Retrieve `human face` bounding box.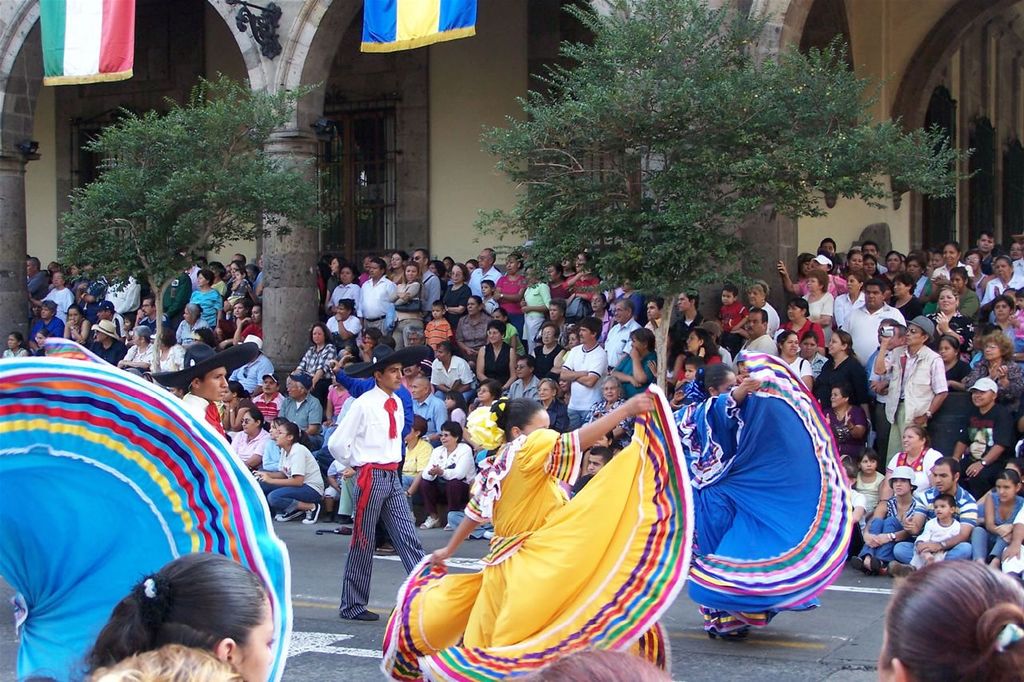
Bounding box: {"left": 866, "top": 283, "right": 882, "bottom": 306}.
